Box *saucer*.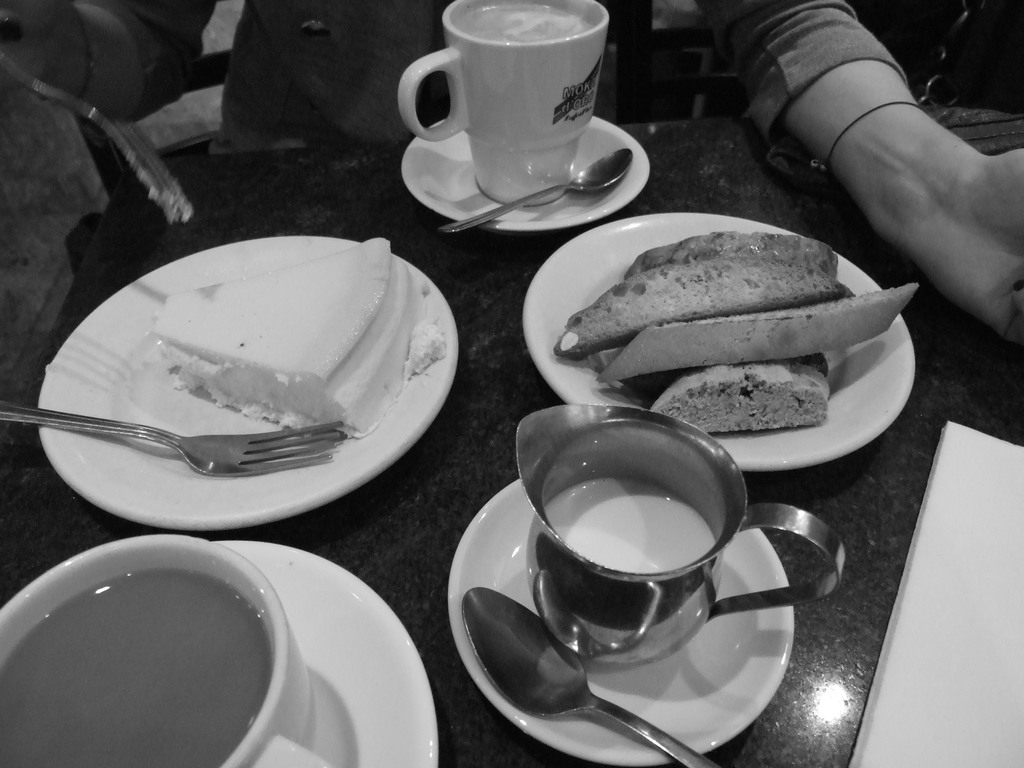
BBox(404, 118, 652, 233).
